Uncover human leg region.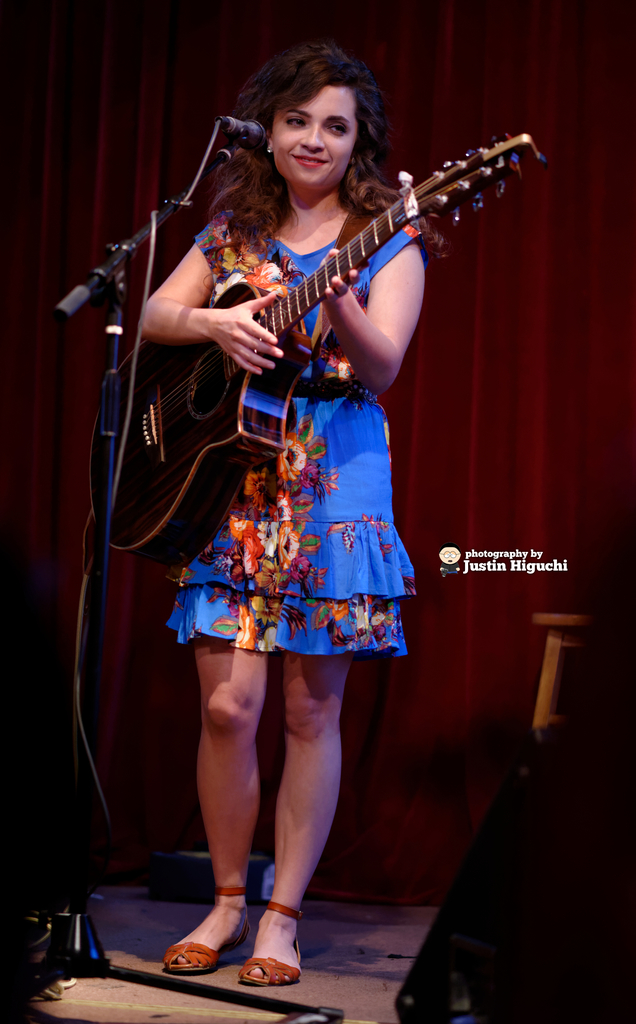
Uncovered: <region>231, 462, 395, 986</region>.
